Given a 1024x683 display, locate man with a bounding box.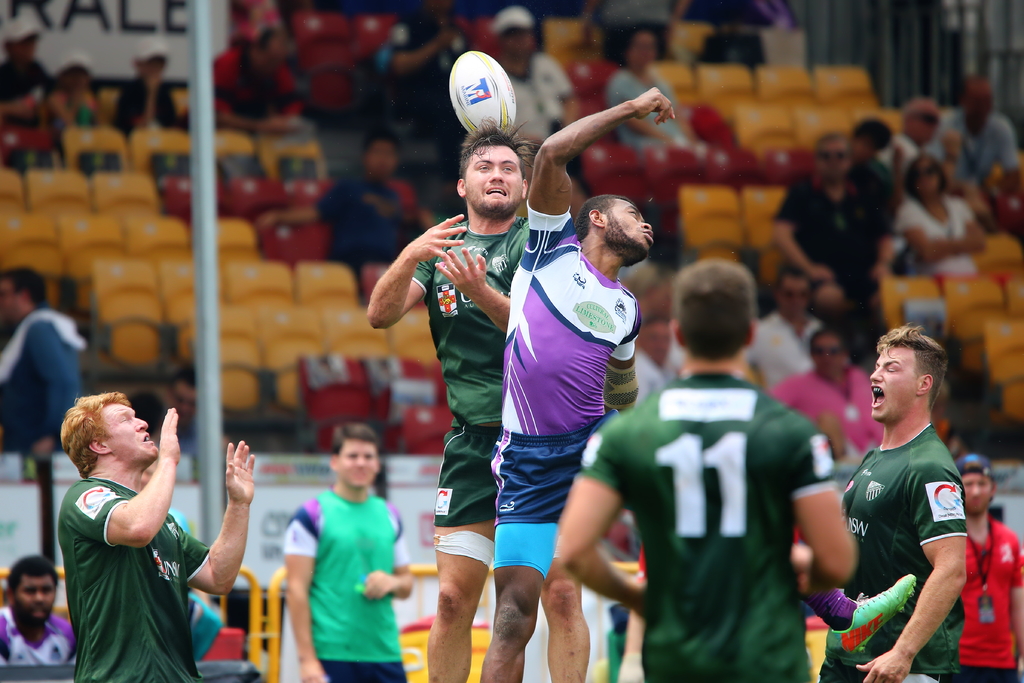
Located: locate(882, 97, 957, 187).
